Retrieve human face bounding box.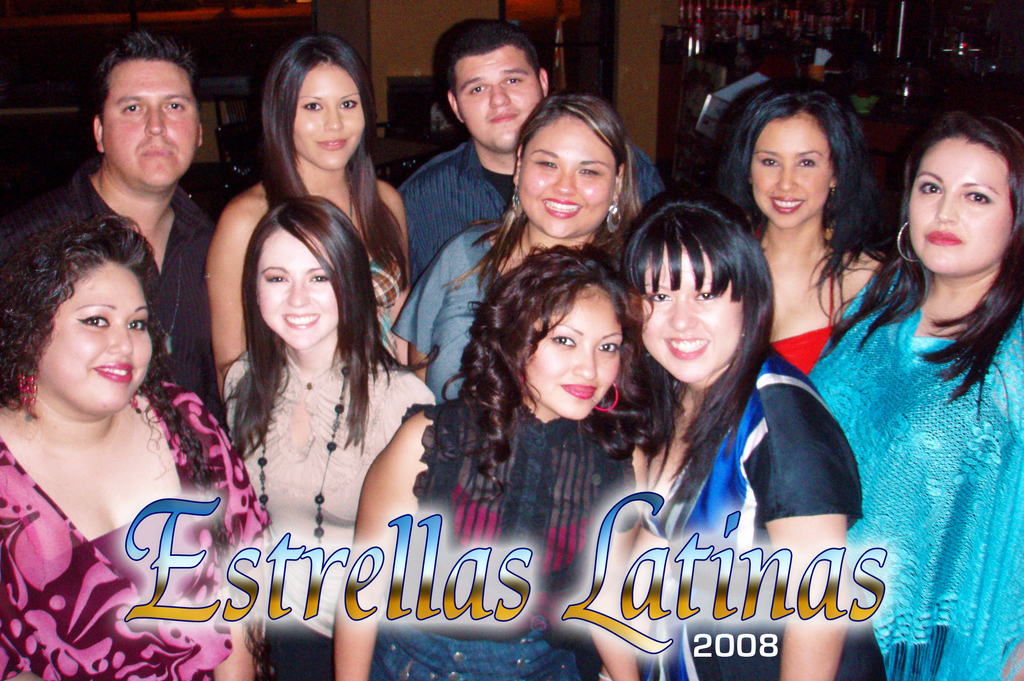
Bounding box: [518,113,614,238].
